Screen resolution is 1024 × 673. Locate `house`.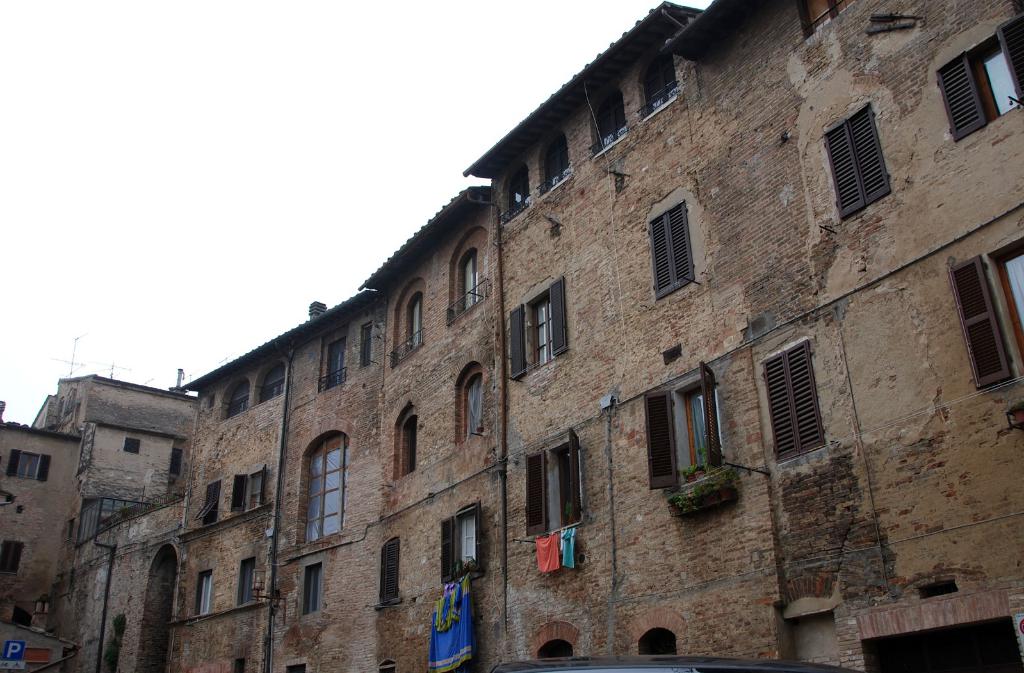
BBox(168, 0, 1023, 672).
